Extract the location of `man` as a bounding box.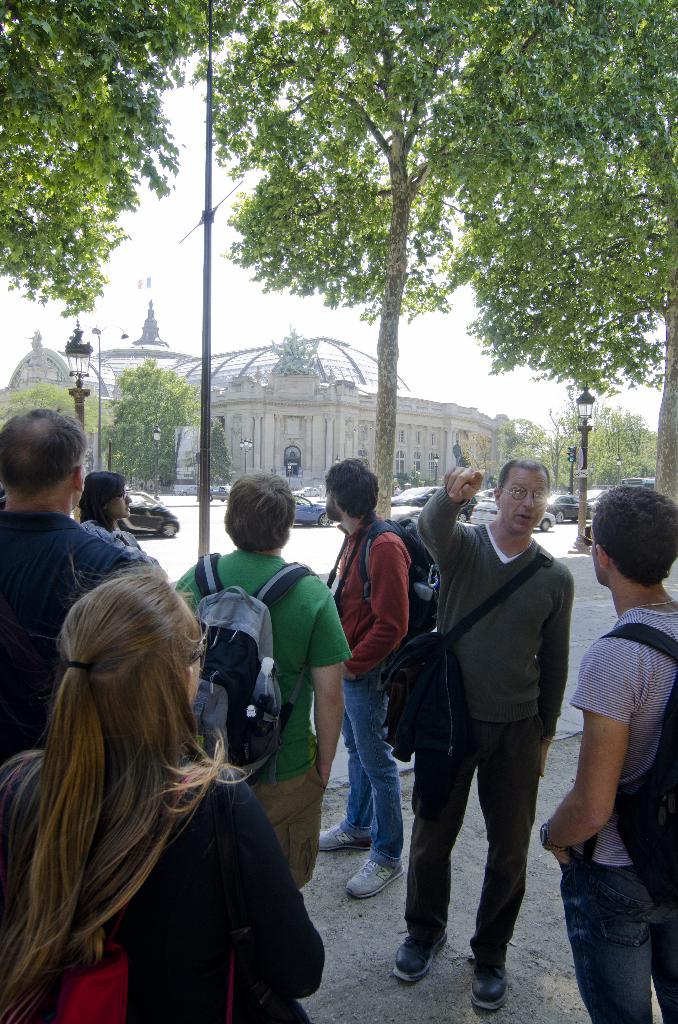
(319, 454, 419, 902).
